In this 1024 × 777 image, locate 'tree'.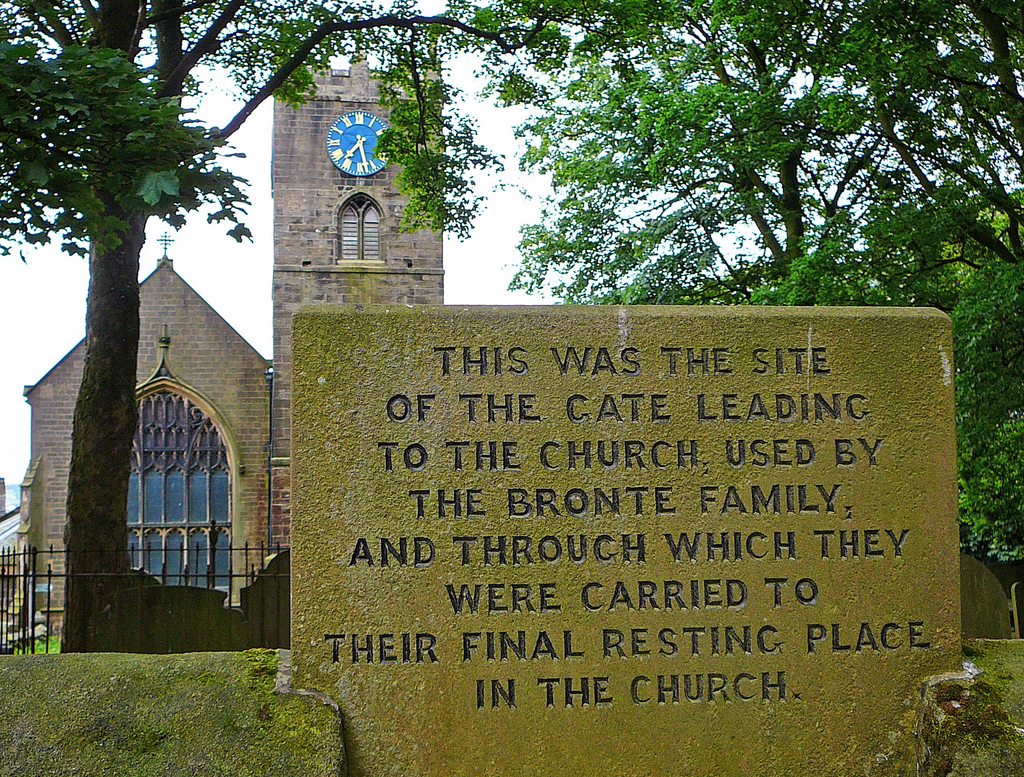
Bounding box: 474/0/1022/591.
